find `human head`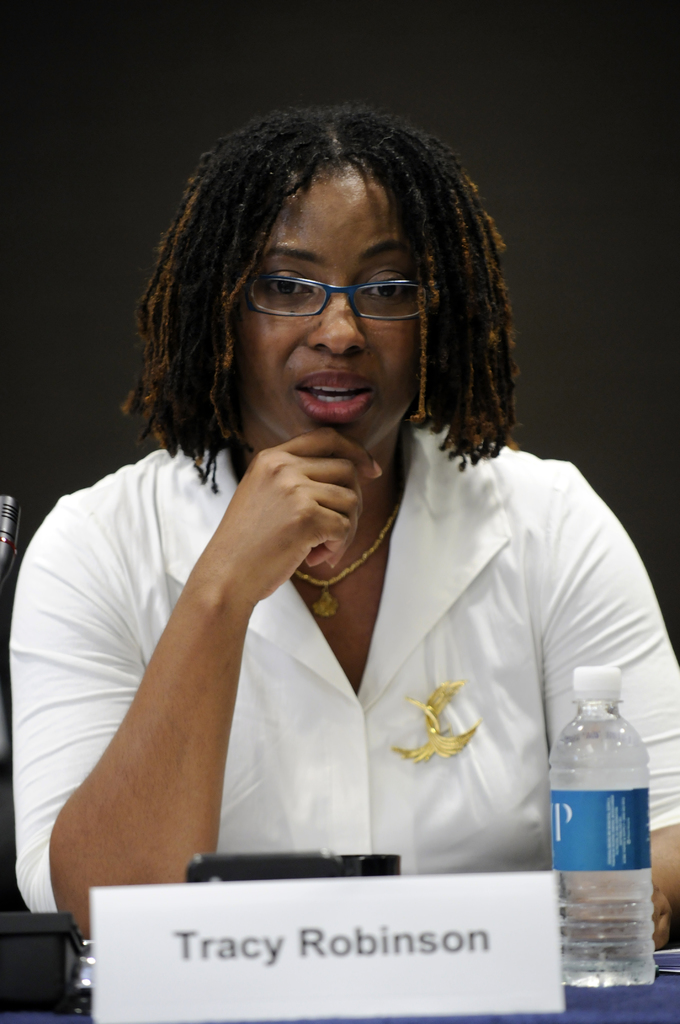
box(167, 121, 478, 407)
